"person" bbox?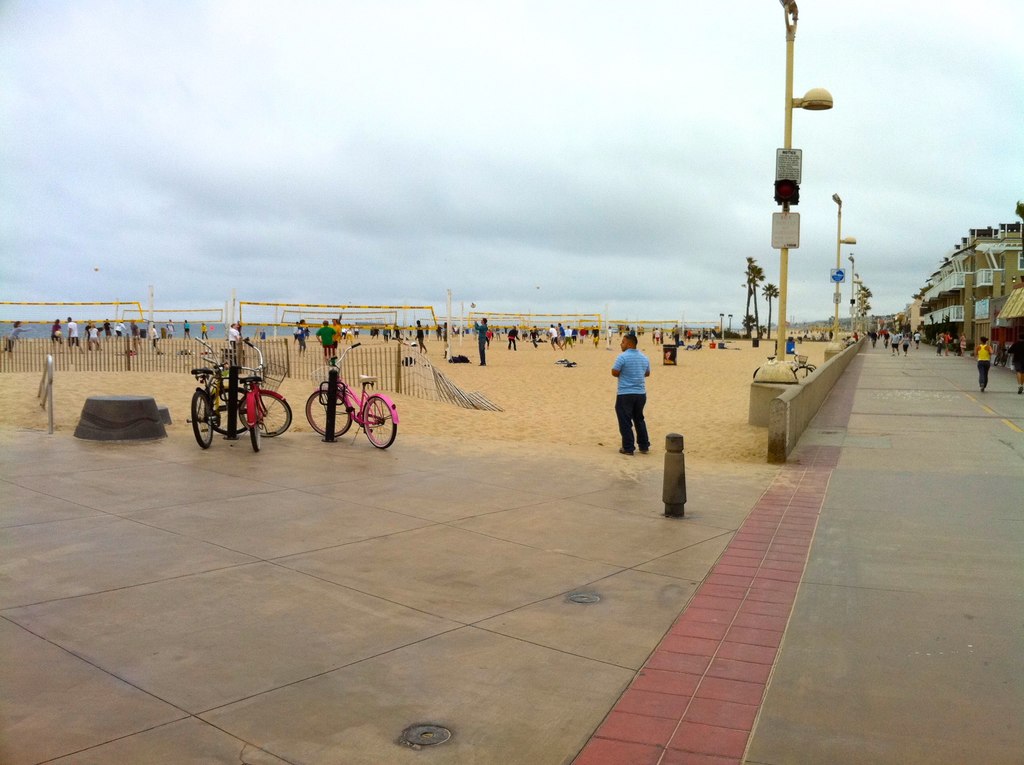
Rect(383, 326, 390, 343)
